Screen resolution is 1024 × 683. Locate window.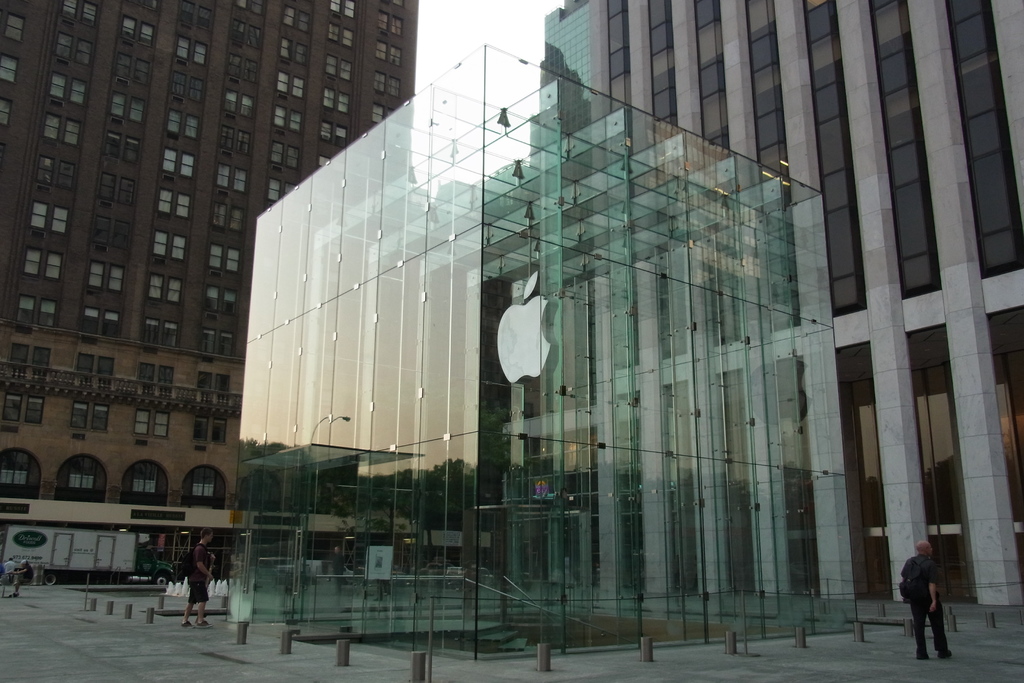
(203,242,228,270).
